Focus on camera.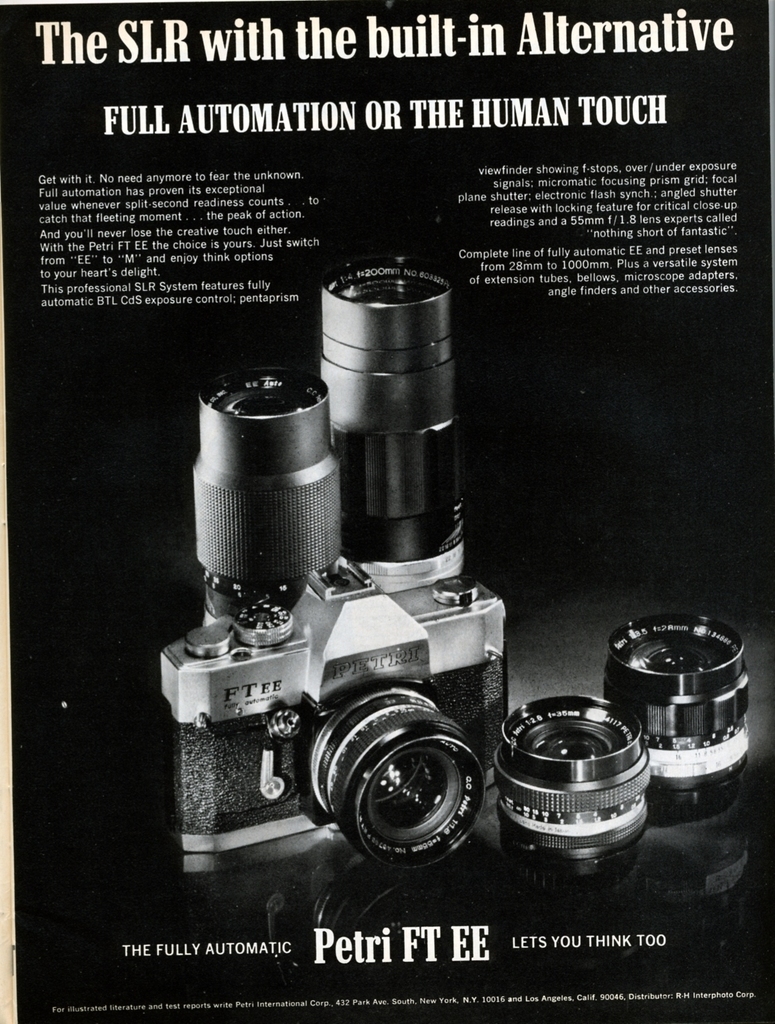
Focused at x1=130, y1=269, x2=561, y2=895.
